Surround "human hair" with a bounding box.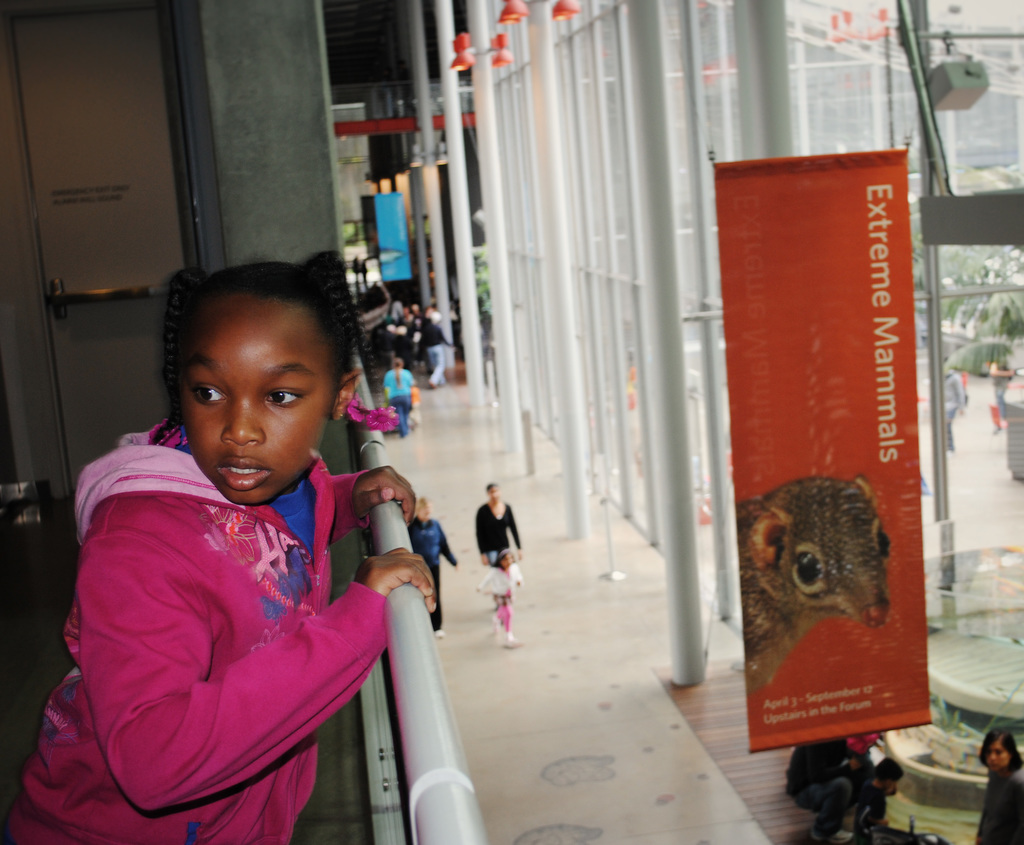
region(390, 357, 403, 387).
